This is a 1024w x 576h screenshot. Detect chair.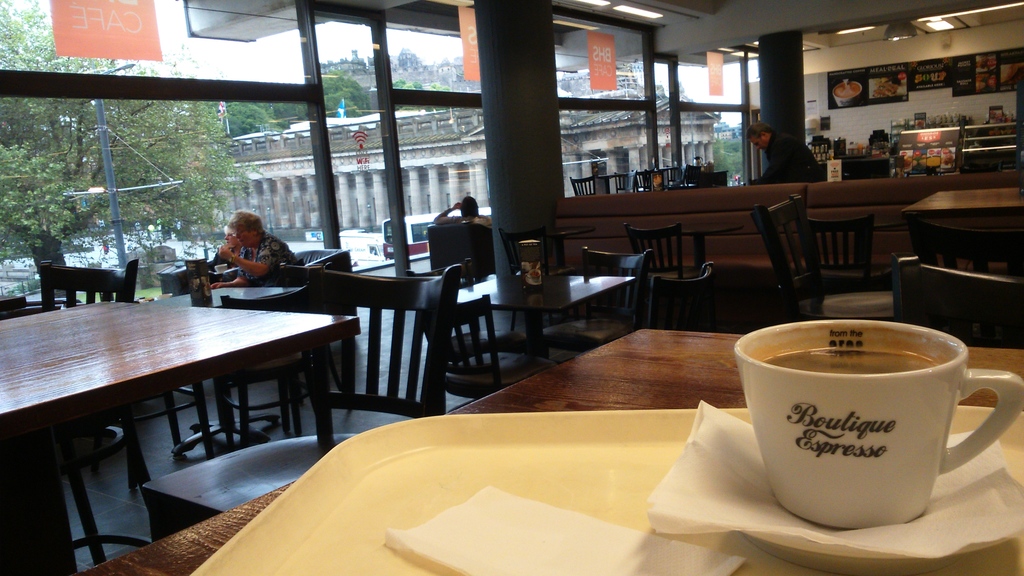
box=[902, 217, 1023, 288].
